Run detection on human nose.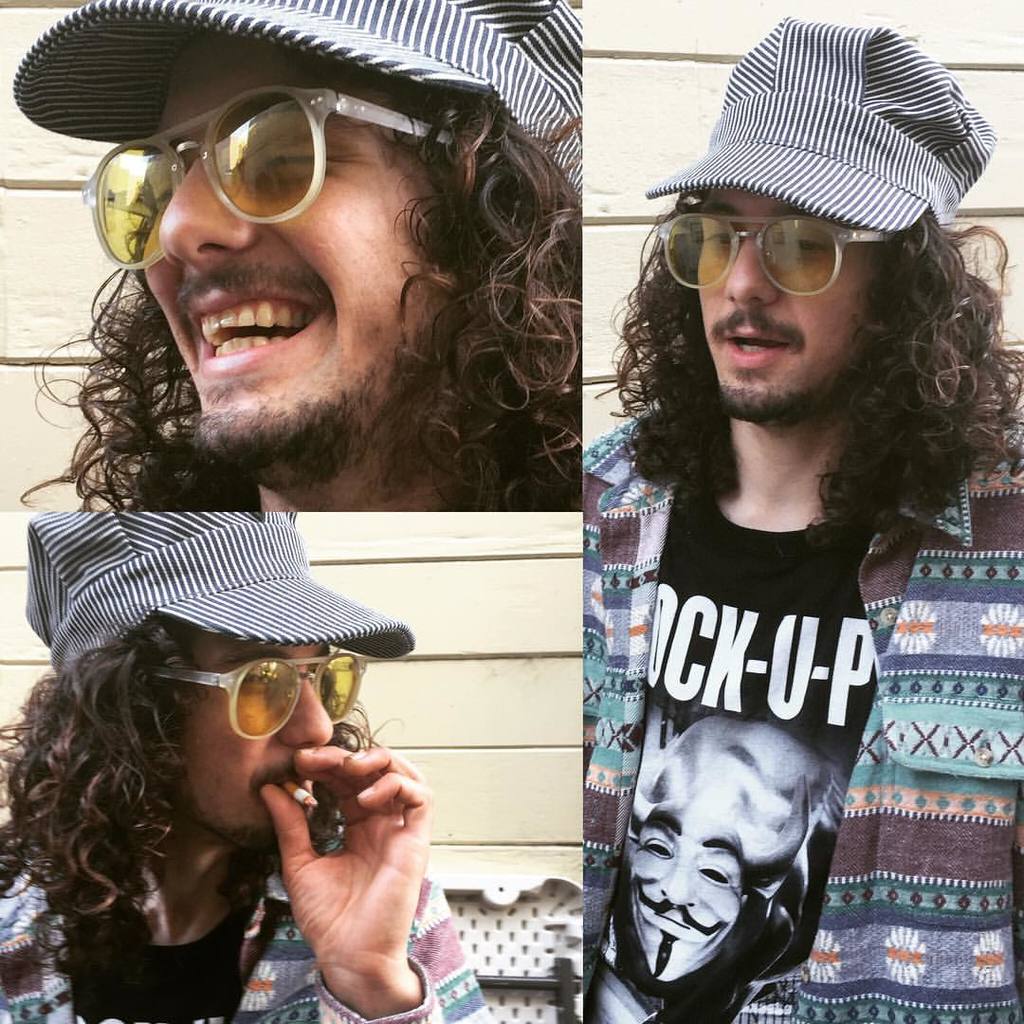
Result: detection(730, 232, 789, 312).
